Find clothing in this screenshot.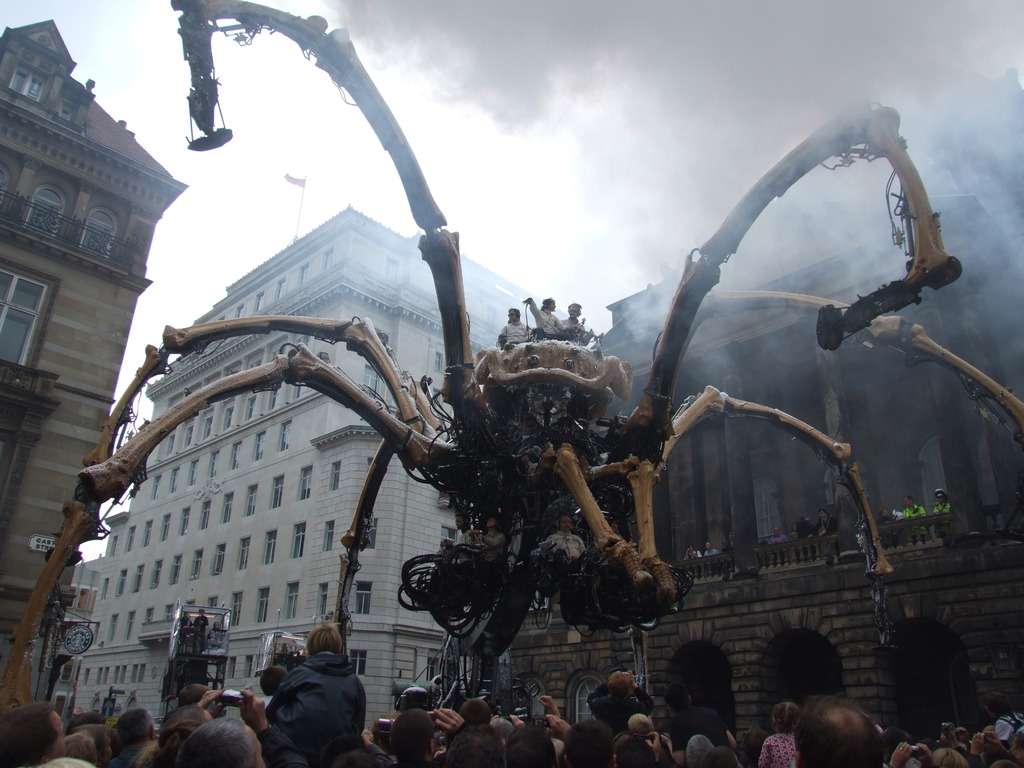
The bounding box for clothing is bbox=(528, 300, 554, 337).
